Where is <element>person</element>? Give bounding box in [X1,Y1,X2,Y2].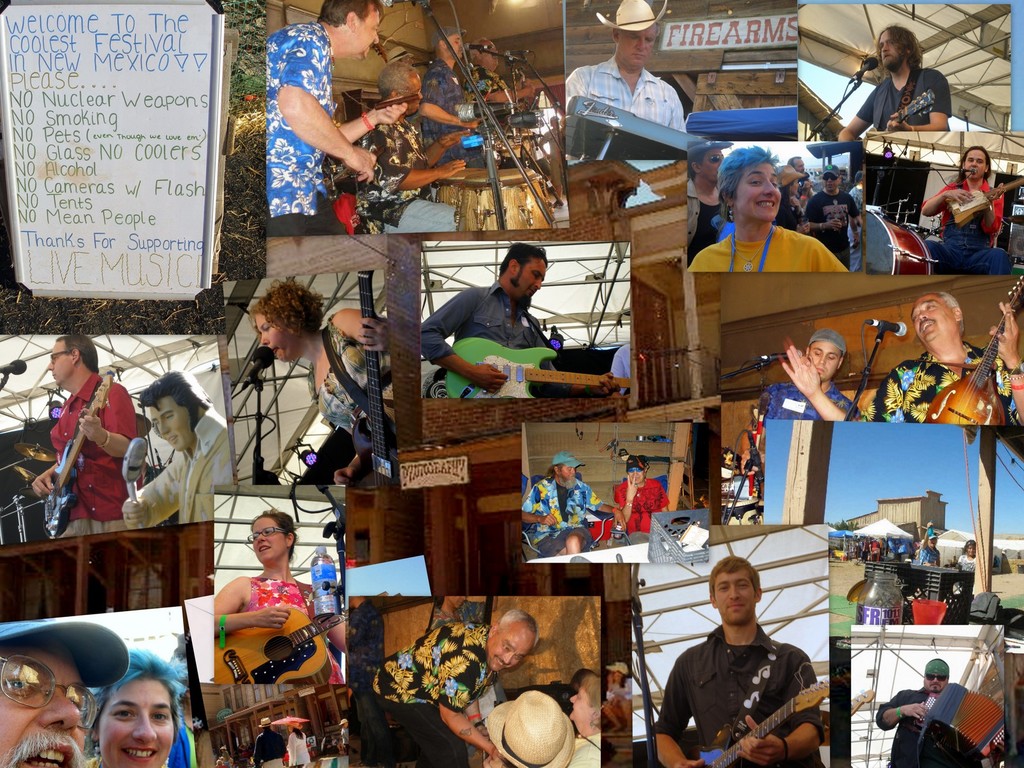
[838,24,950,140].
